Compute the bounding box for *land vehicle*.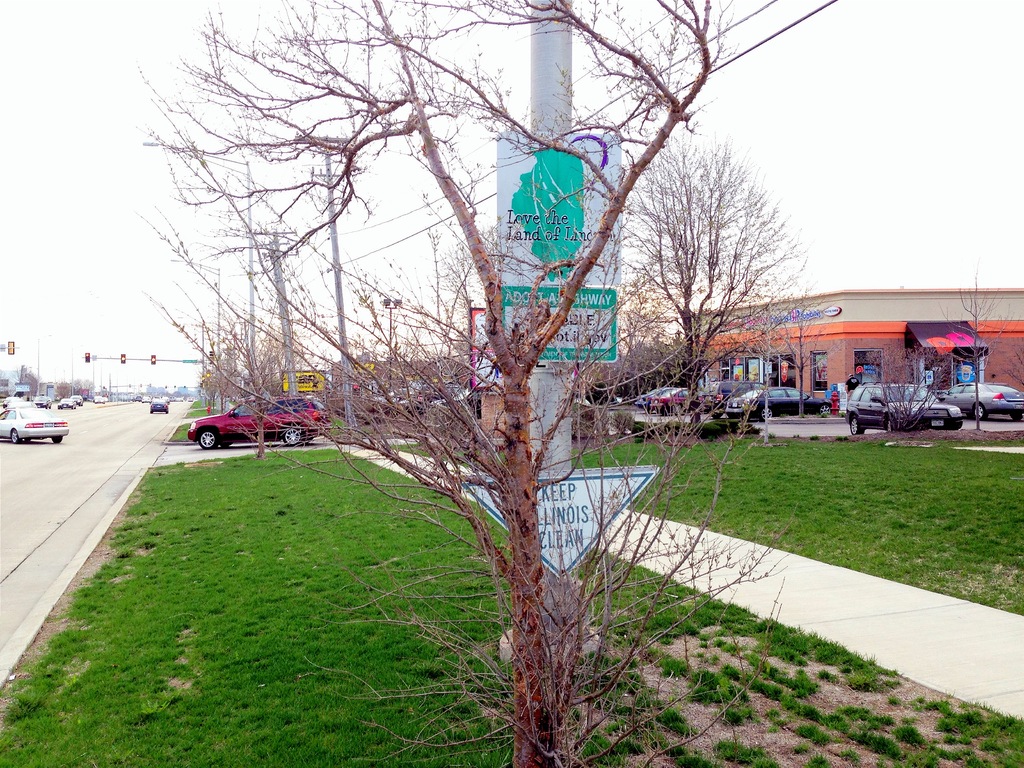
149, 396, 170, 413.
